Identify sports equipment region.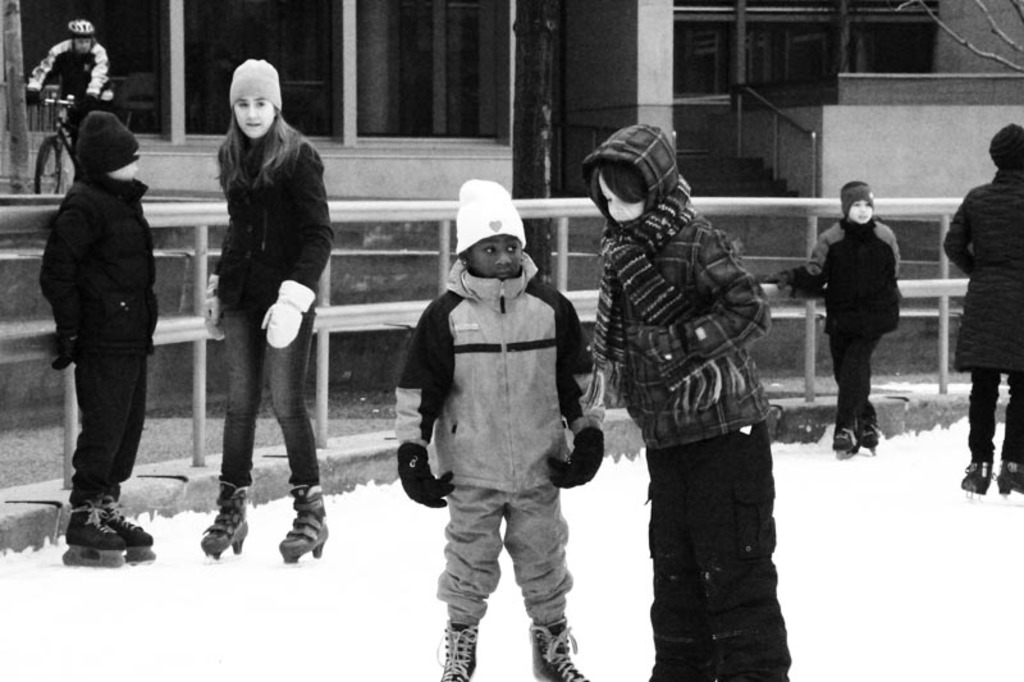
Region: x1=59, y1=509, x2=124, y2=568.
